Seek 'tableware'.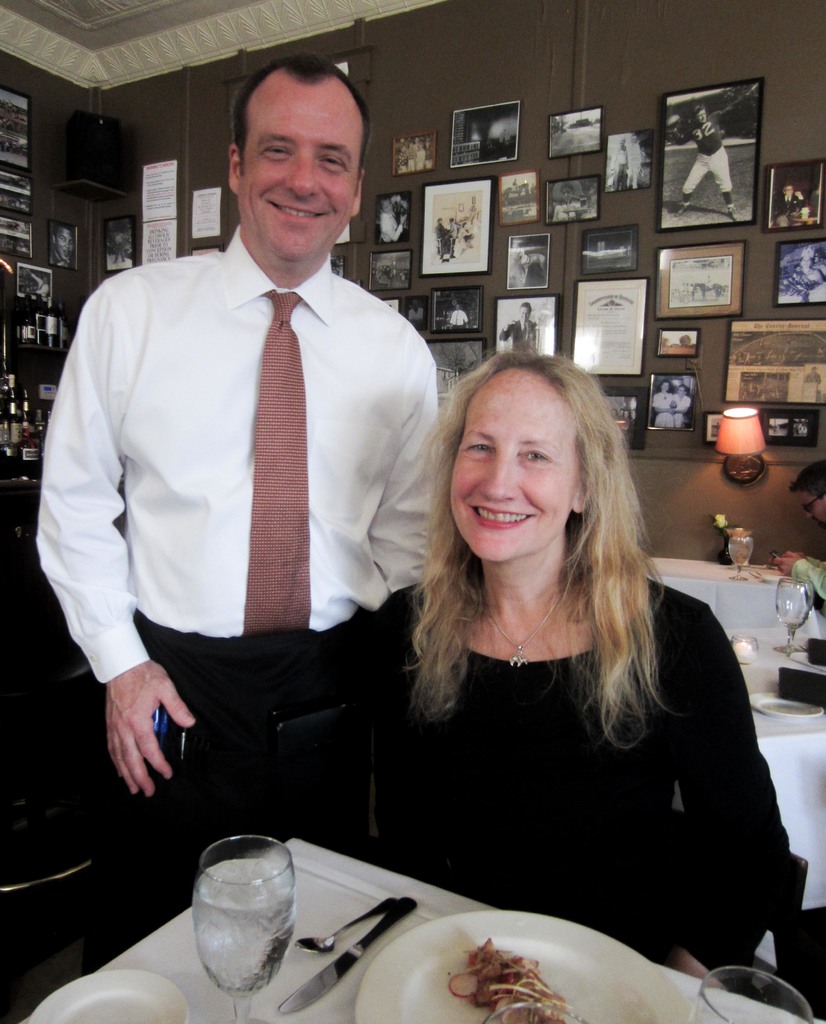
<box>279,897,421,1012</box>.
